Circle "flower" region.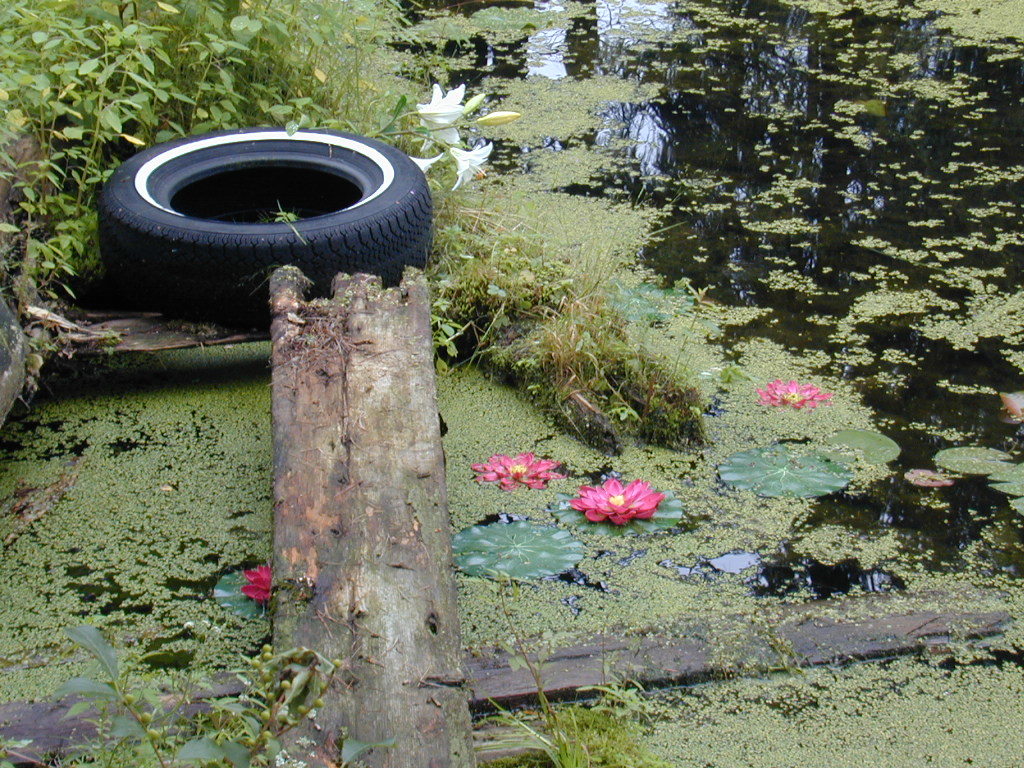
Region: 471:451:555:491.
